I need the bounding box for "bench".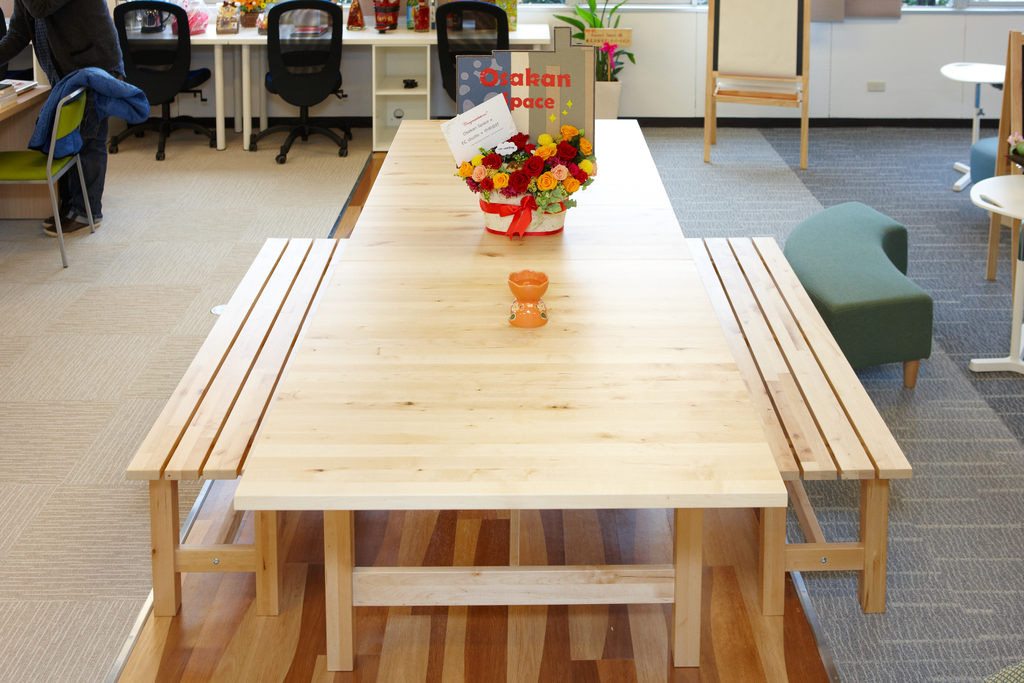
Here it is: rect(129, 235, 349, 618).
